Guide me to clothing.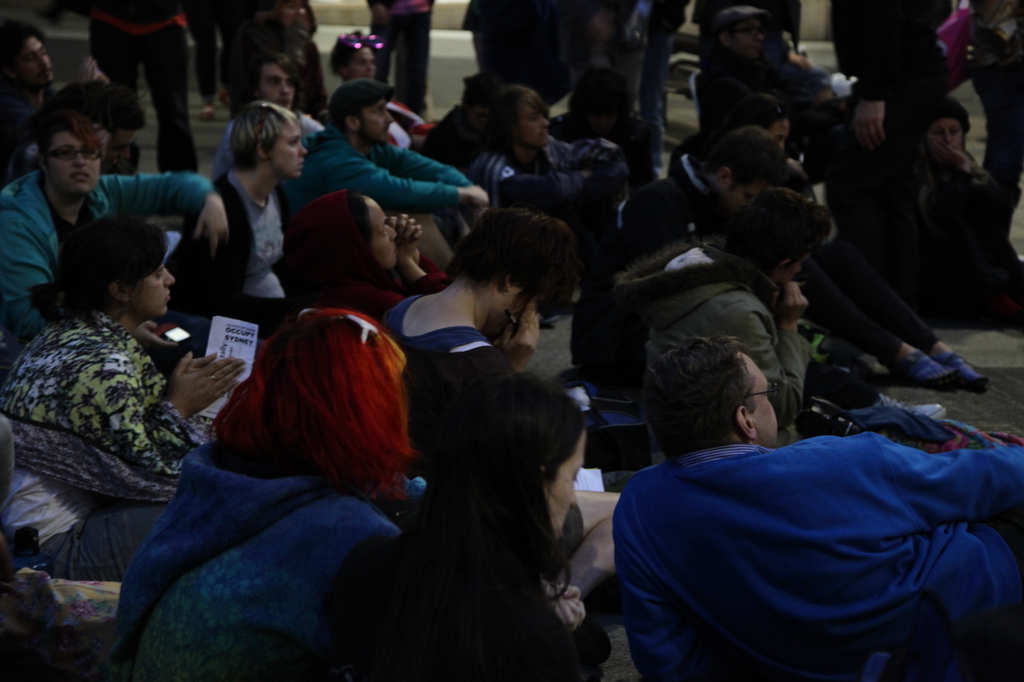
Guidance: [left=471, top=138, right=630, bottom=214].
